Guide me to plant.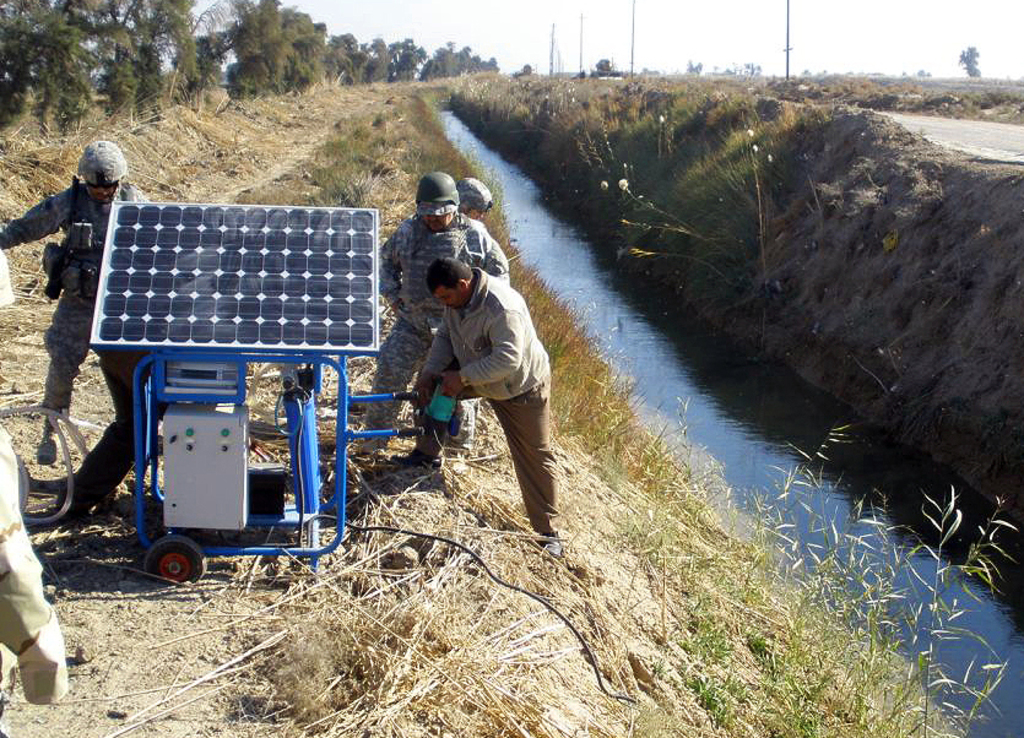
Guidance: (left=904, top=484, right=1019, bottom=734).
